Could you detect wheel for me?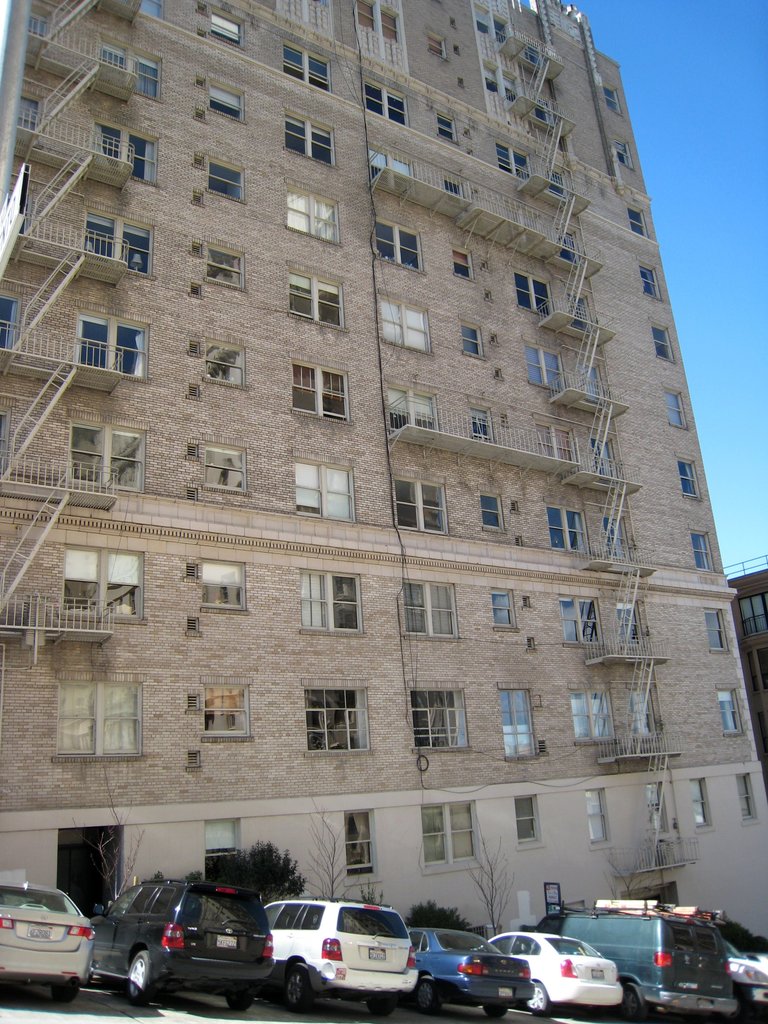
Detection result: bbox=(362, 993, 399, 1021).
